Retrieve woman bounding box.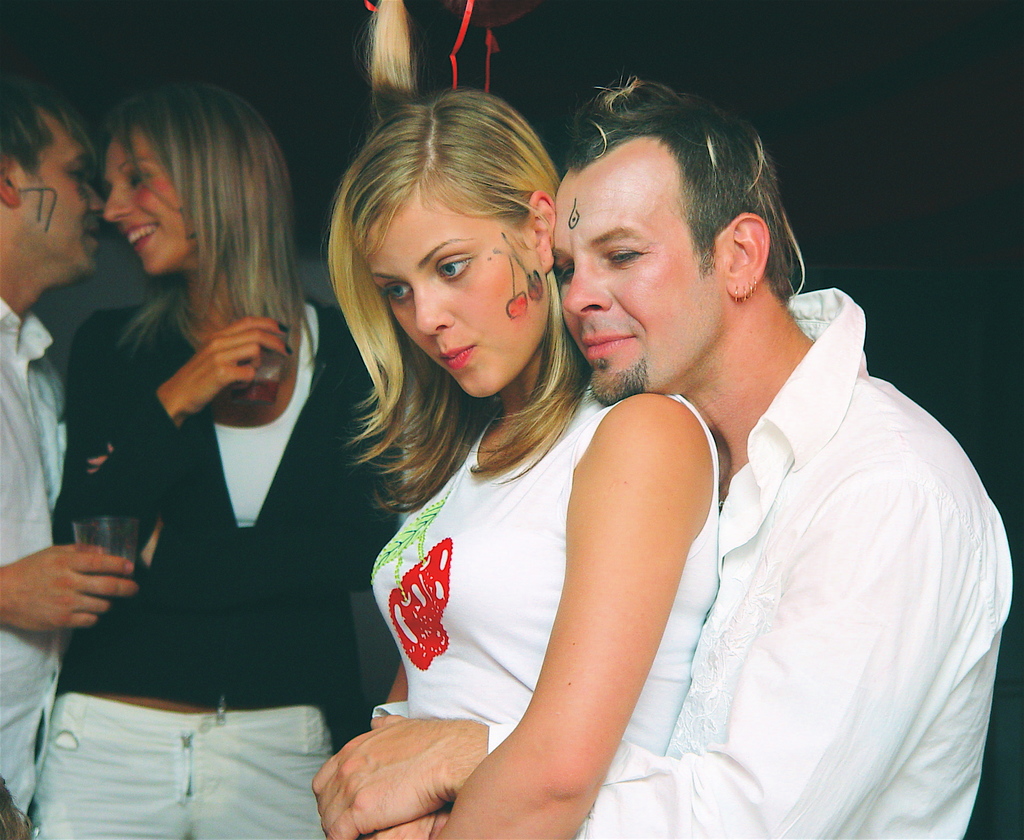
Bounding box: {"left": 26, "top": 85, "right": 403, "bottom": 839}.
